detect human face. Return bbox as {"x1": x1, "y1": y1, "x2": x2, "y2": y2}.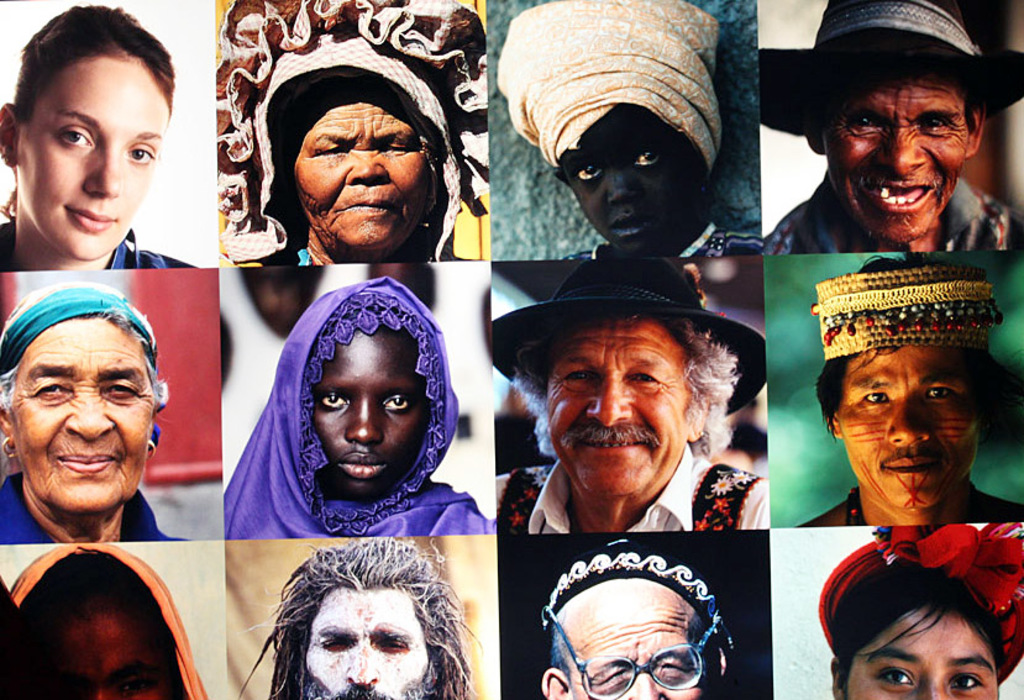
{"x1": 567, "y1": 607, "x2": 710, "y2": 699}.
